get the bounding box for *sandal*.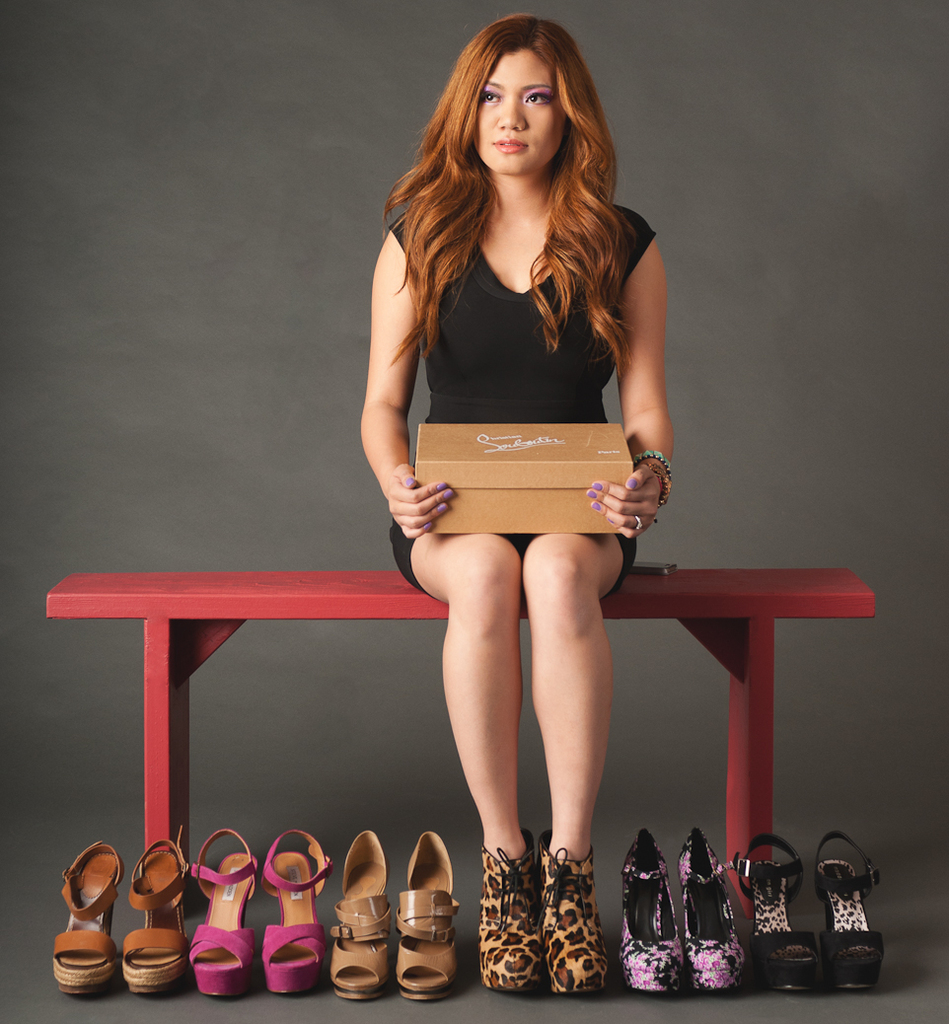
bbox=(733, 835, 822, 984).
